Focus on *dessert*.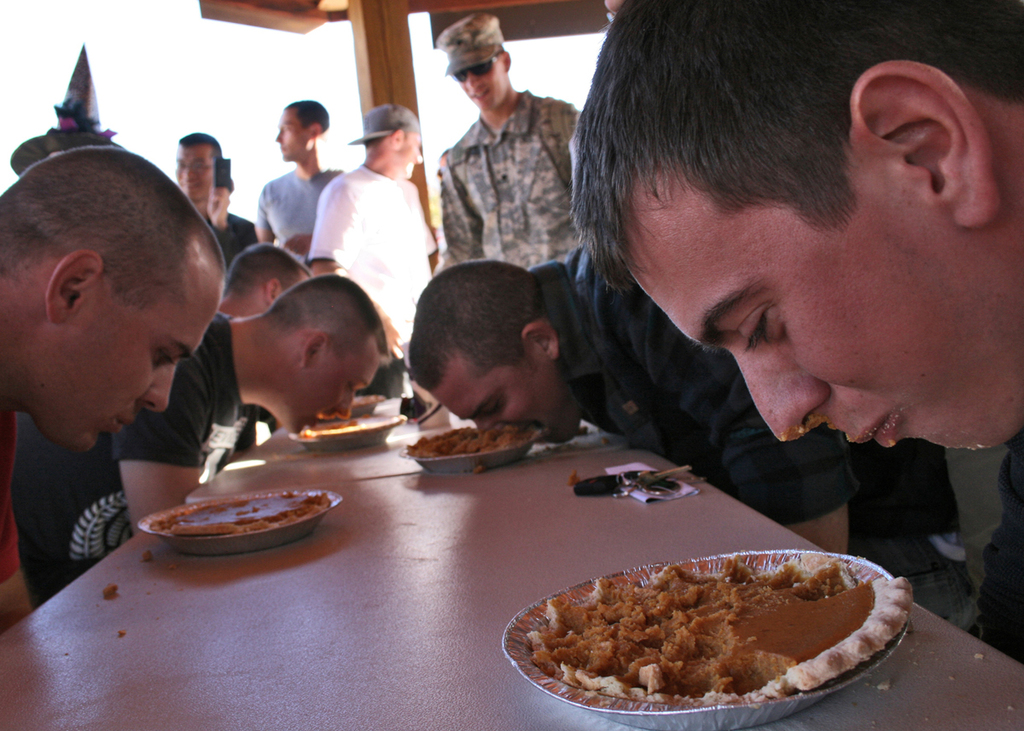
Focused at [x1=407, y1=427, x2=532, y2=459].
